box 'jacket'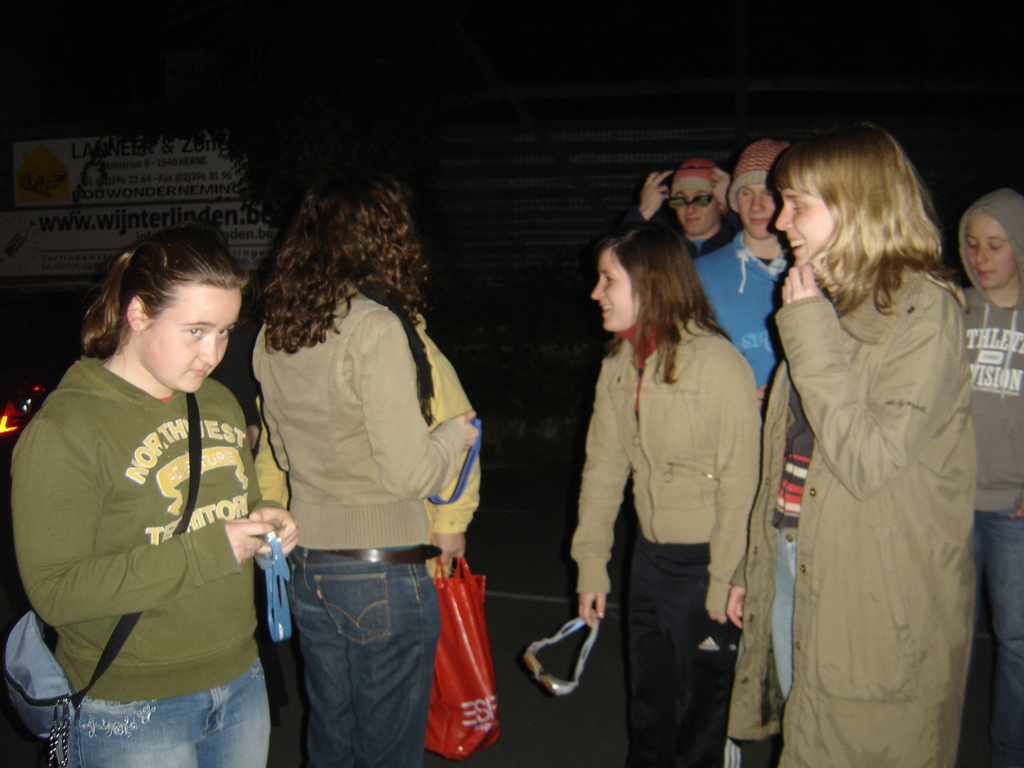
{"x1": 955, "y1": 188, "x2": 1022, "y2": 525}
